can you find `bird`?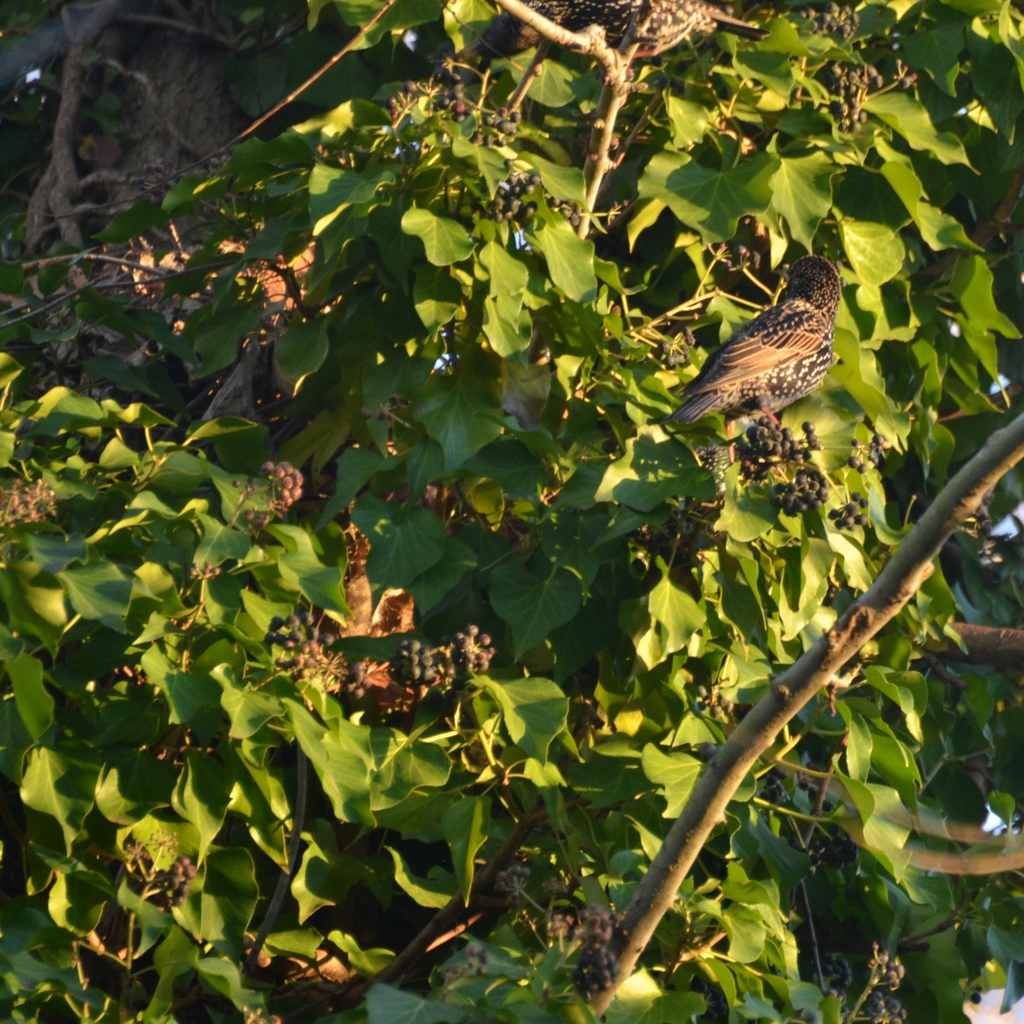
Yes, bounding box: pyautogui.locateOnScreen(648, 235, 879, 448).
